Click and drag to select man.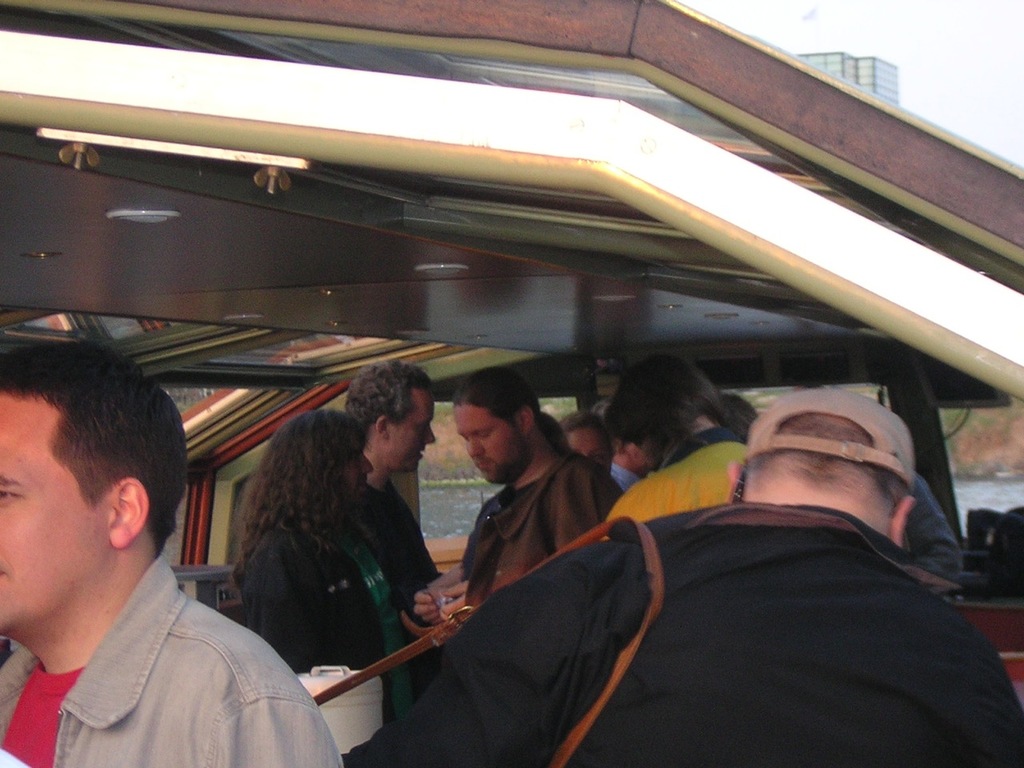
Selection: 347,360,438,732.
